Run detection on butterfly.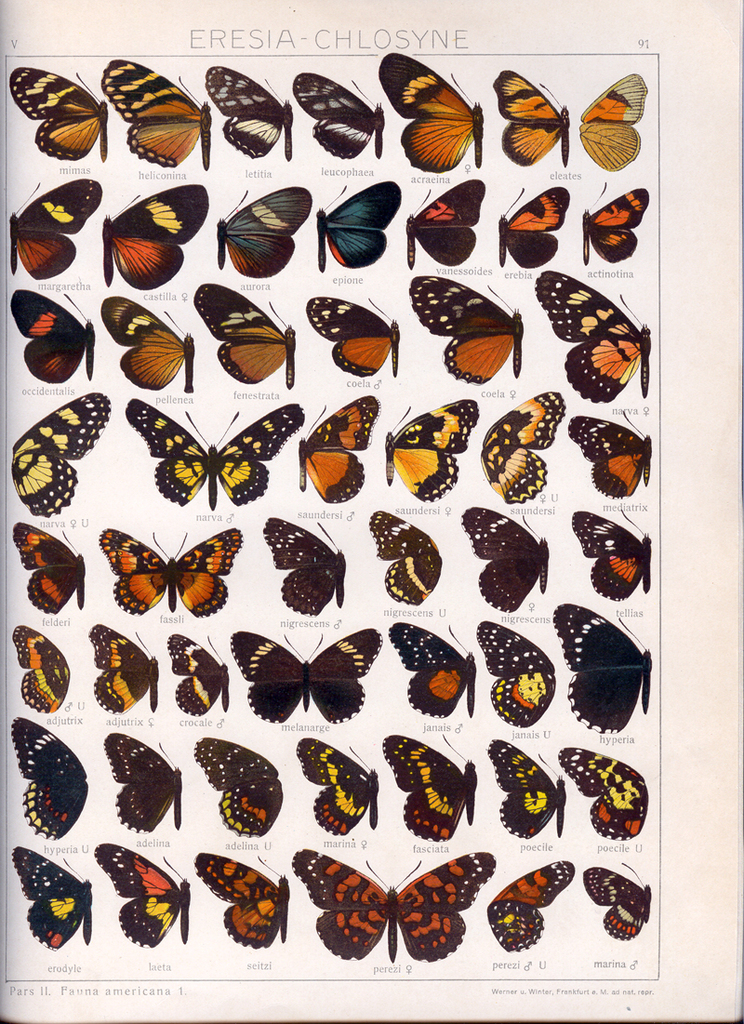
Result: [left=485, top=378, right=573, bottom=507].
